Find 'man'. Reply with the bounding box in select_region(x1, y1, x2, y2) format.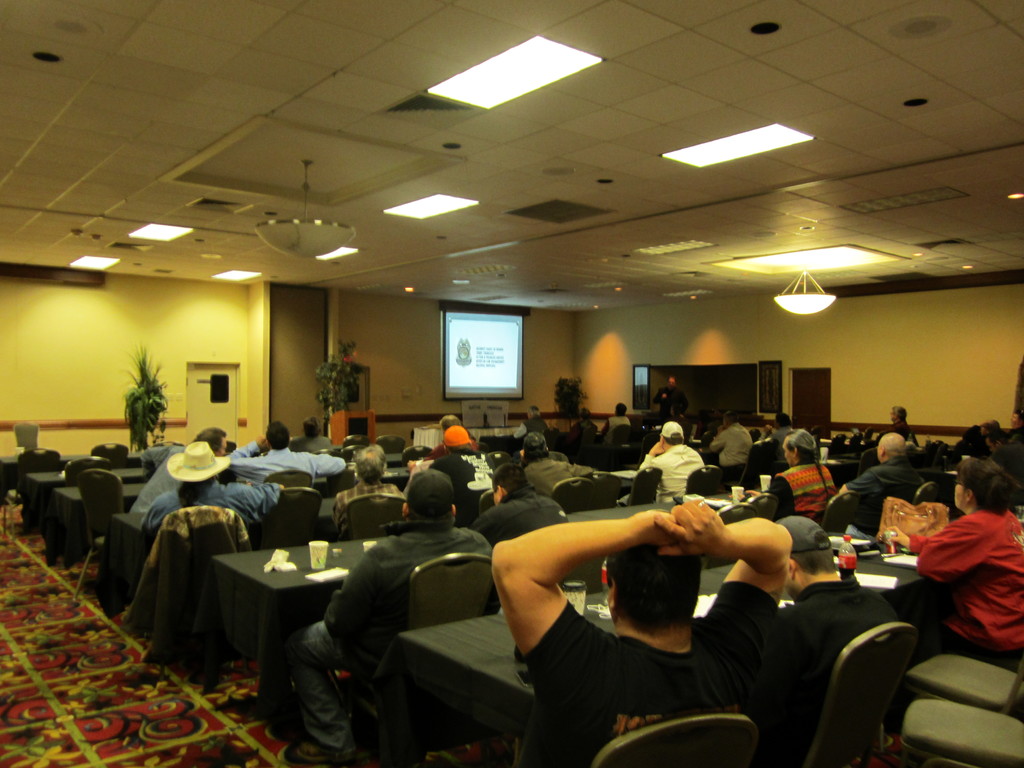
select_region(215, 413, 345, 492).
